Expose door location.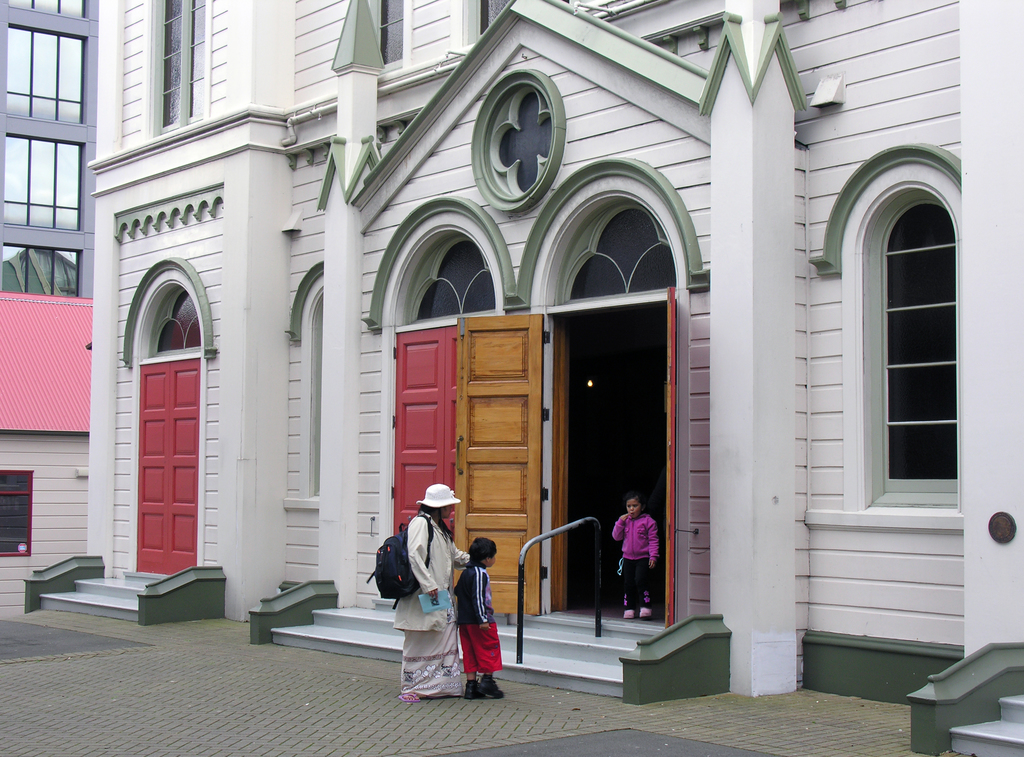
Exposed at {"left": 380, "top": 322, "right": 454, "bottom": 603}.
